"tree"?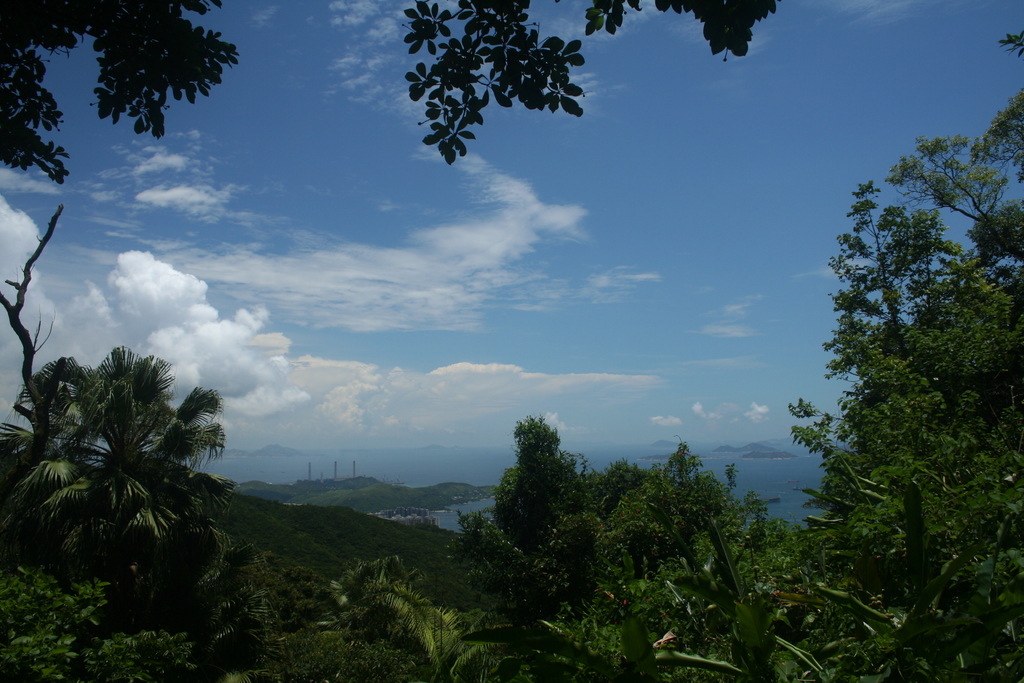
box(17, 302, 239, 638)
